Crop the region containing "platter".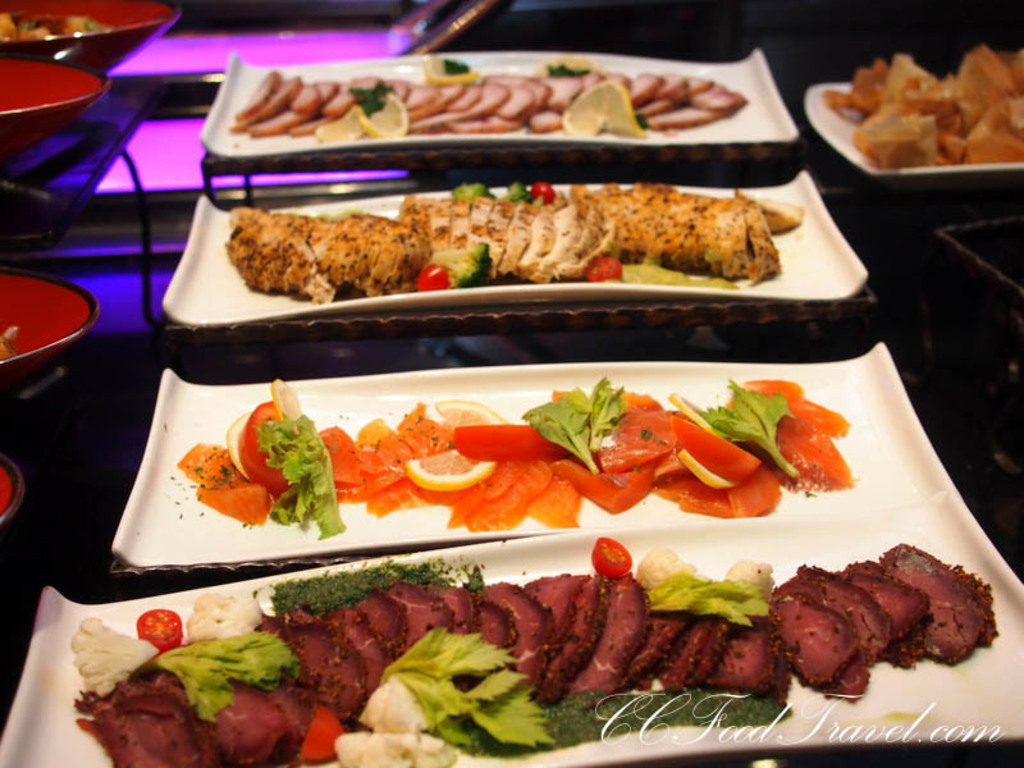
Crop region: rect(110, 346, 948, 572).
